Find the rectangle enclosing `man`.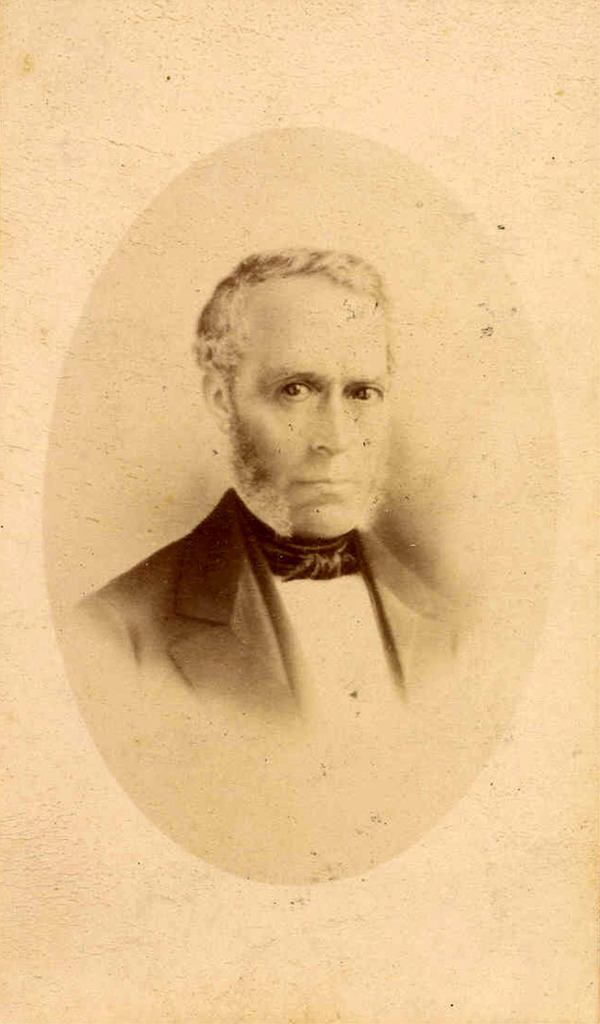
(x1=66, y1=230, x2=477, y2=827).
